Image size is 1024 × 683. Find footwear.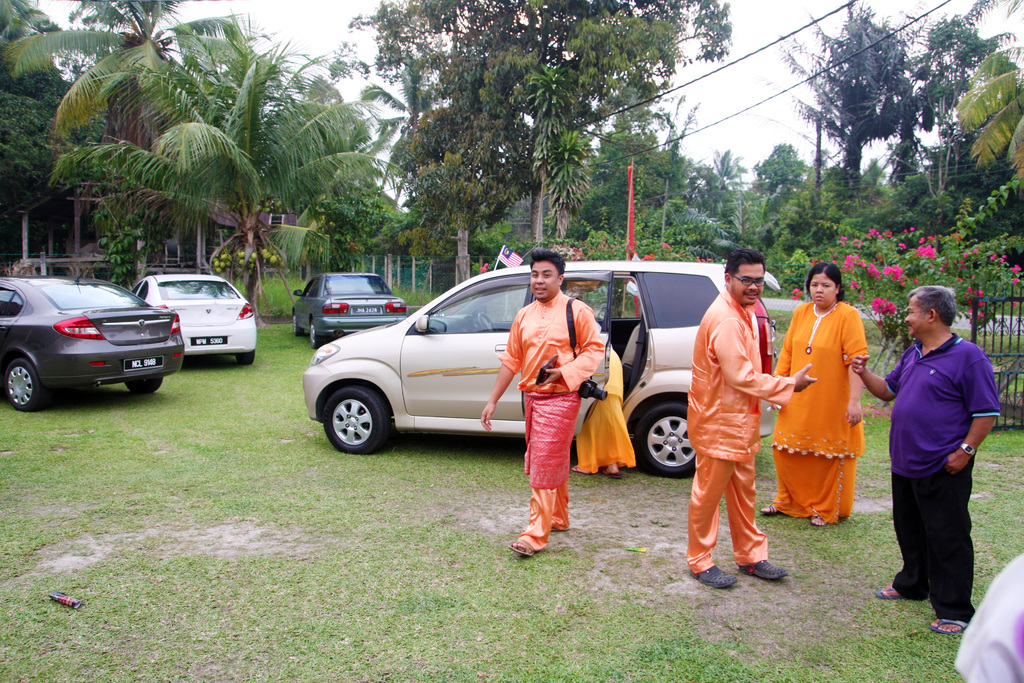
BBox(741, 555, 785, 575).
